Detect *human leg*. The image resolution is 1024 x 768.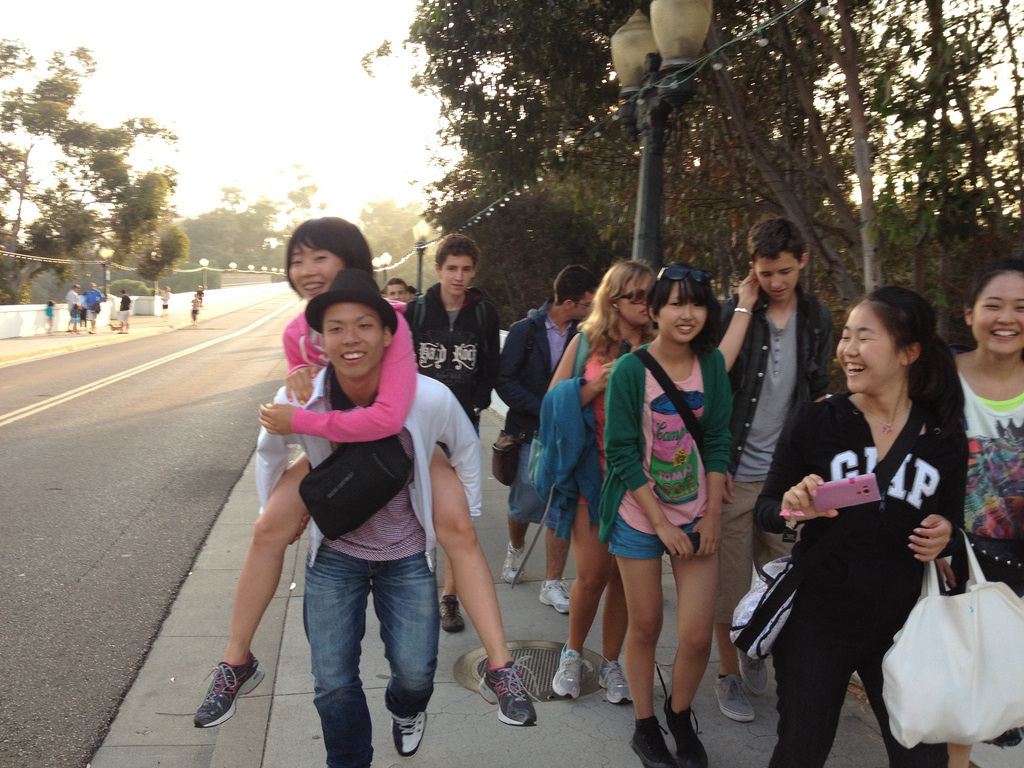
(508,431,548,582).
